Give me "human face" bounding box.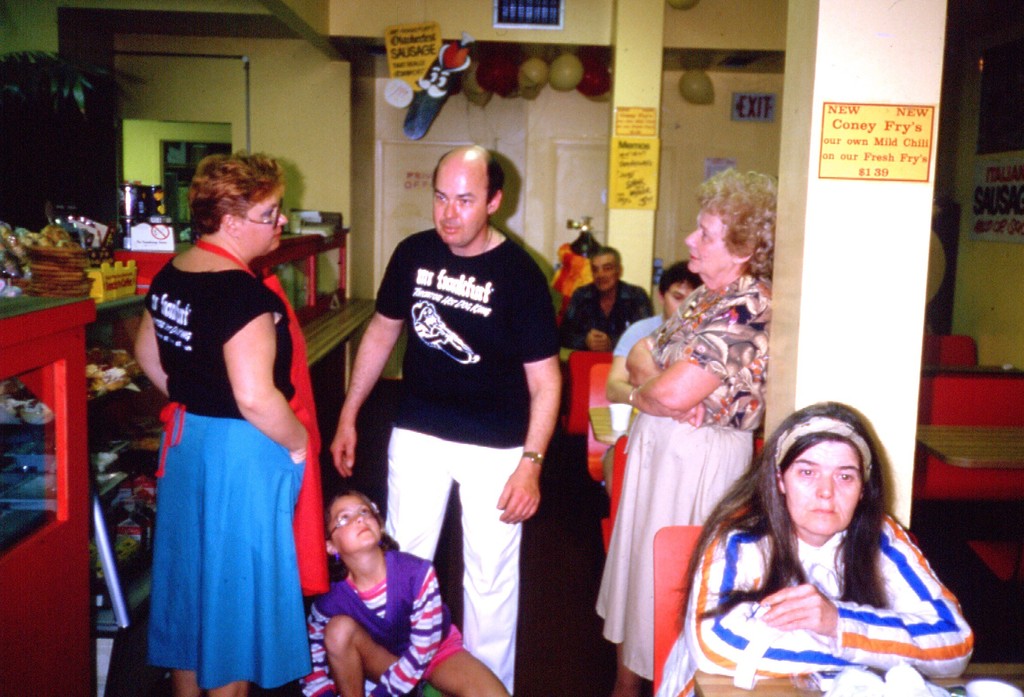
BBox(595, 255, 618, 292).
